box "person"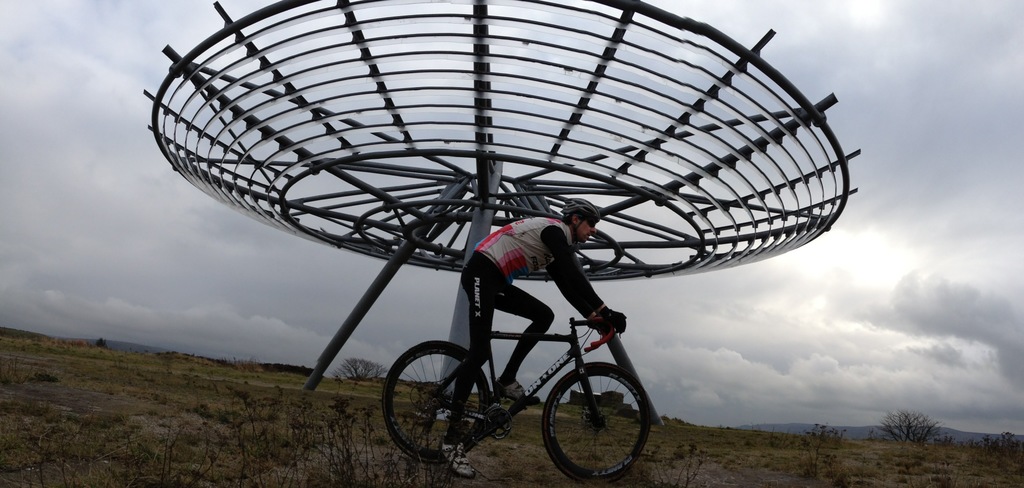
394:204:648:469
